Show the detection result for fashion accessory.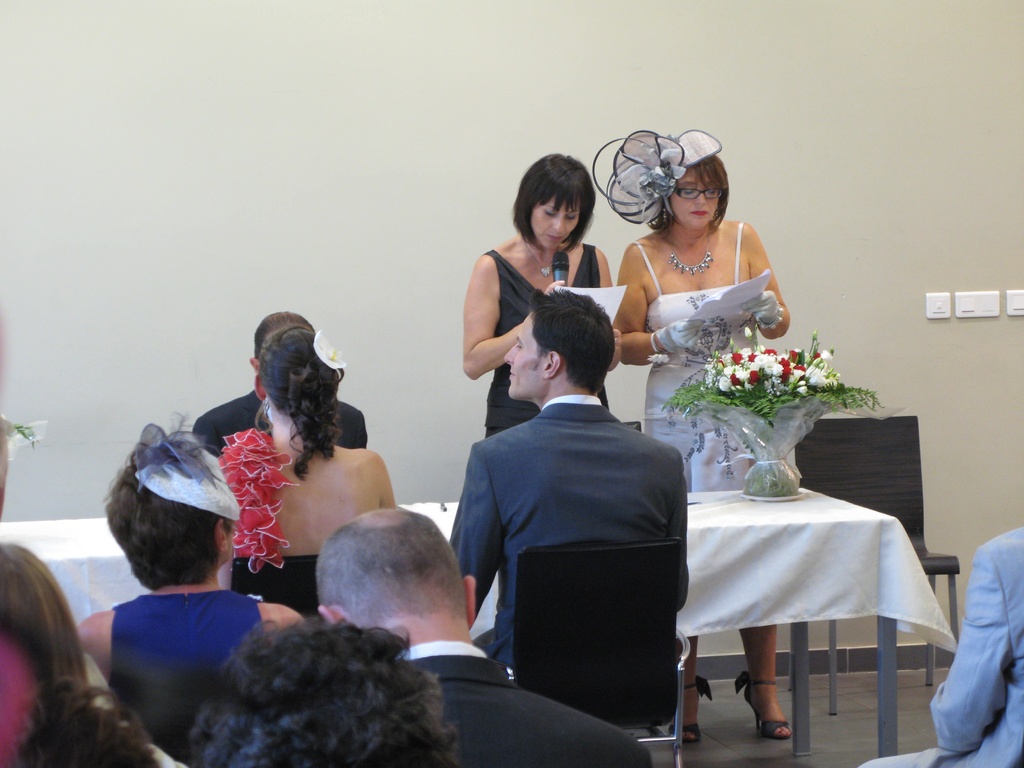
left=310, top=330, right=349, bottom=389.
